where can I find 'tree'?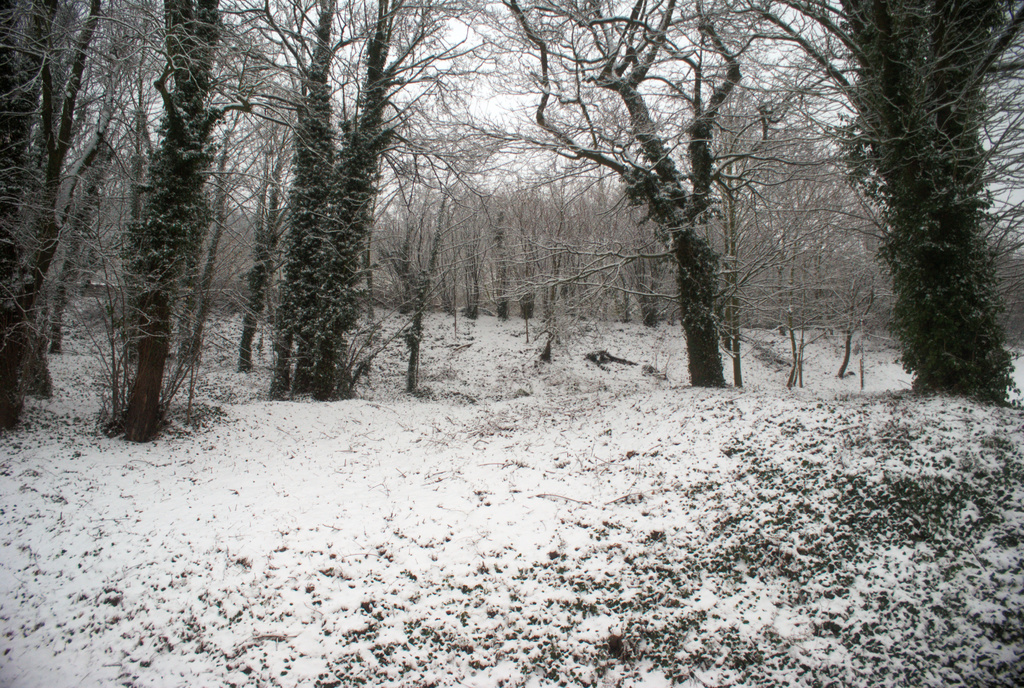
You can find it at locate(0, 0, 1023, 462).
